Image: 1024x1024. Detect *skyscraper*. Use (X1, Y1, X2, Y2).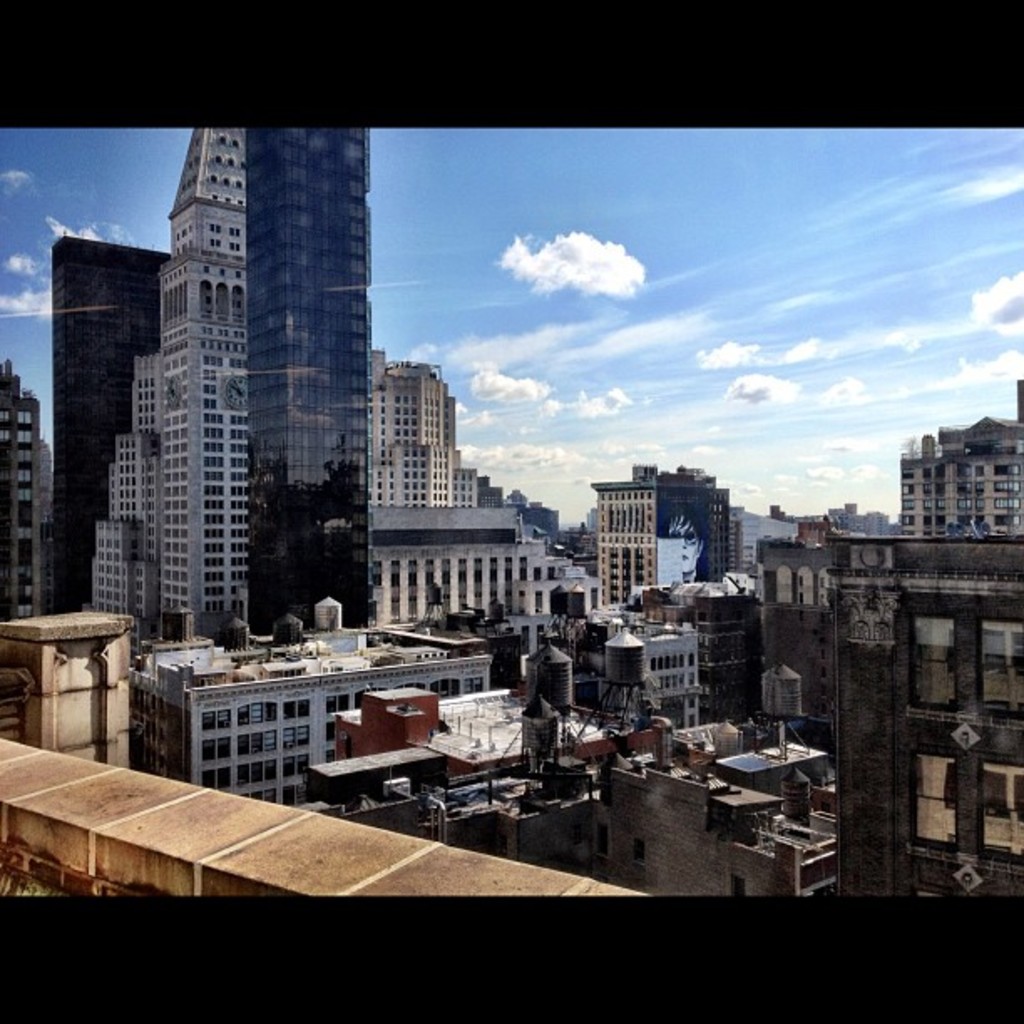
(159, 154, 545, 663).
